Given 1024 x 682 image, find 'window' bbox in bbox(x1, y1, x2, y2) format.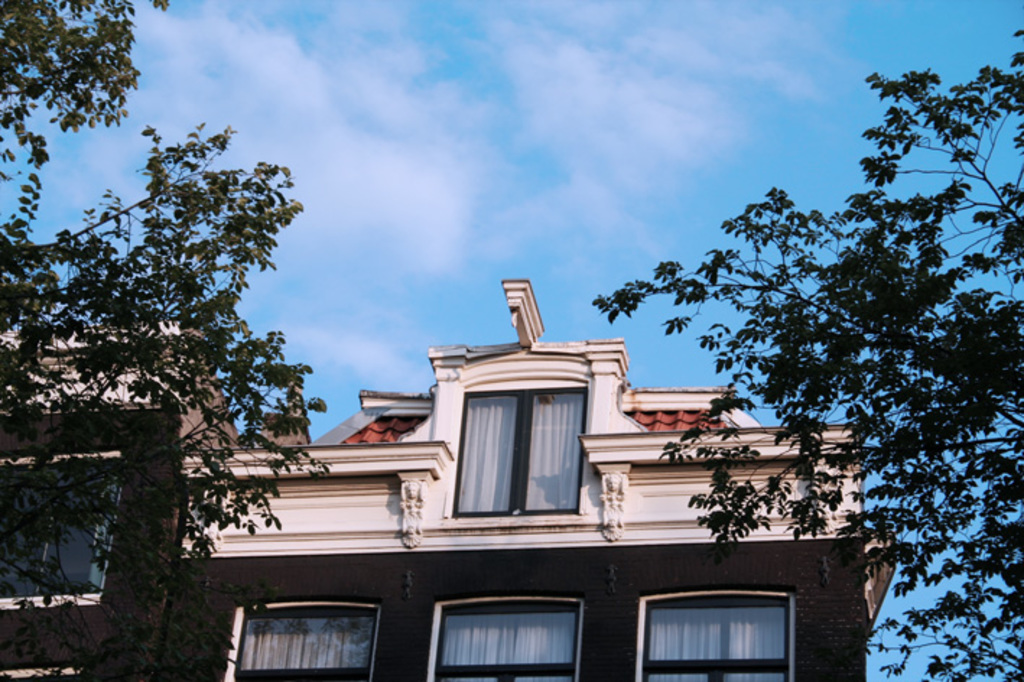
bbox(422, 597, 585, 681).
